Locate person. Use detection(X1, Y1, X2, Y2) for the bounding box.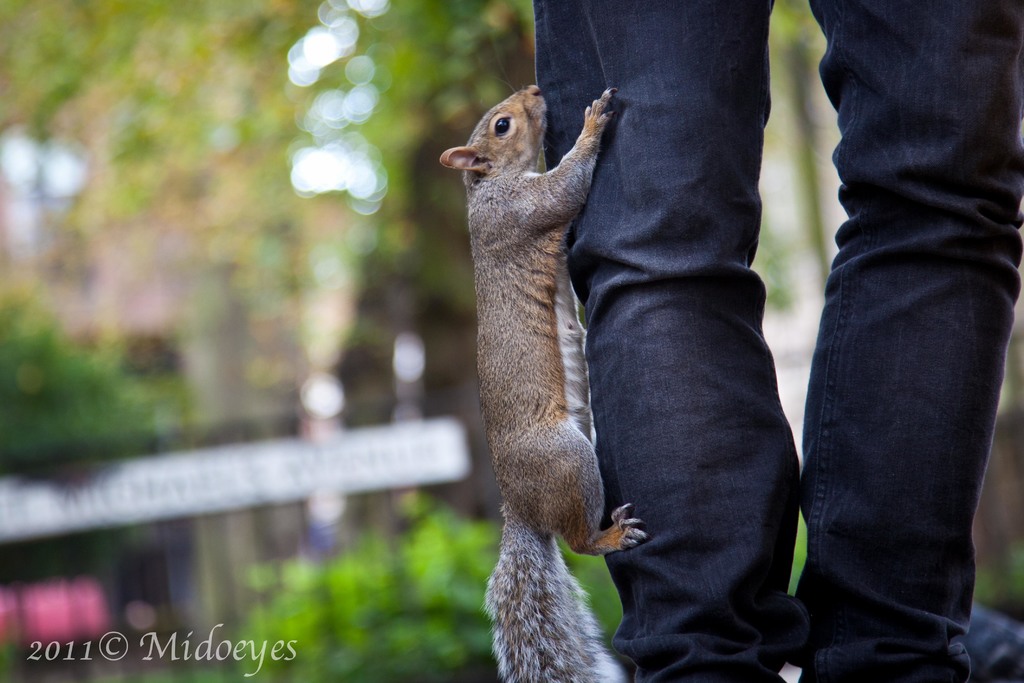
detection(533, 0, 1023, 682).
